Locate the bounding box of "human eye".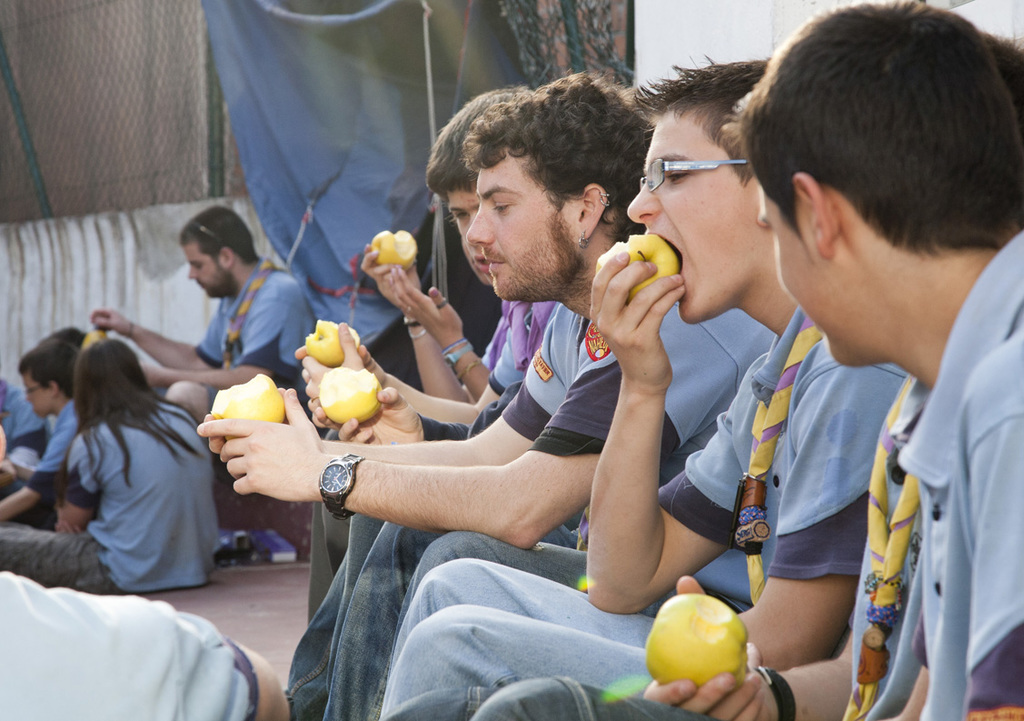
Bounding box: (left=662, top=165, right=688, bottom=185).
